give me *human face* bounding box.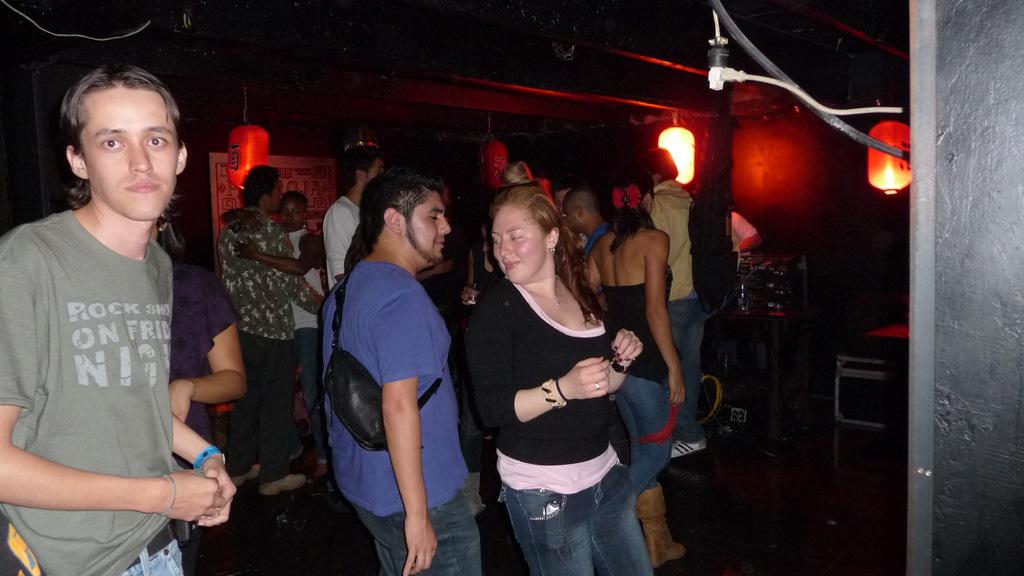
(x1=365, y1=160, x2=384, y2=181).
